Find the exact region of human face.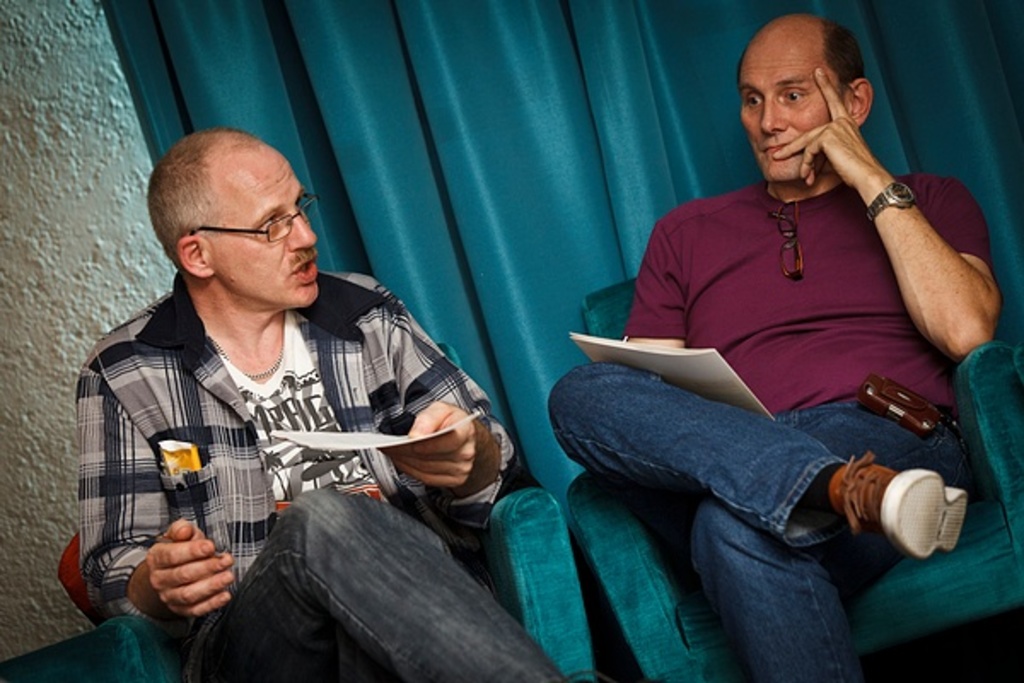
Exact region: (732, 31, 848, 179).
